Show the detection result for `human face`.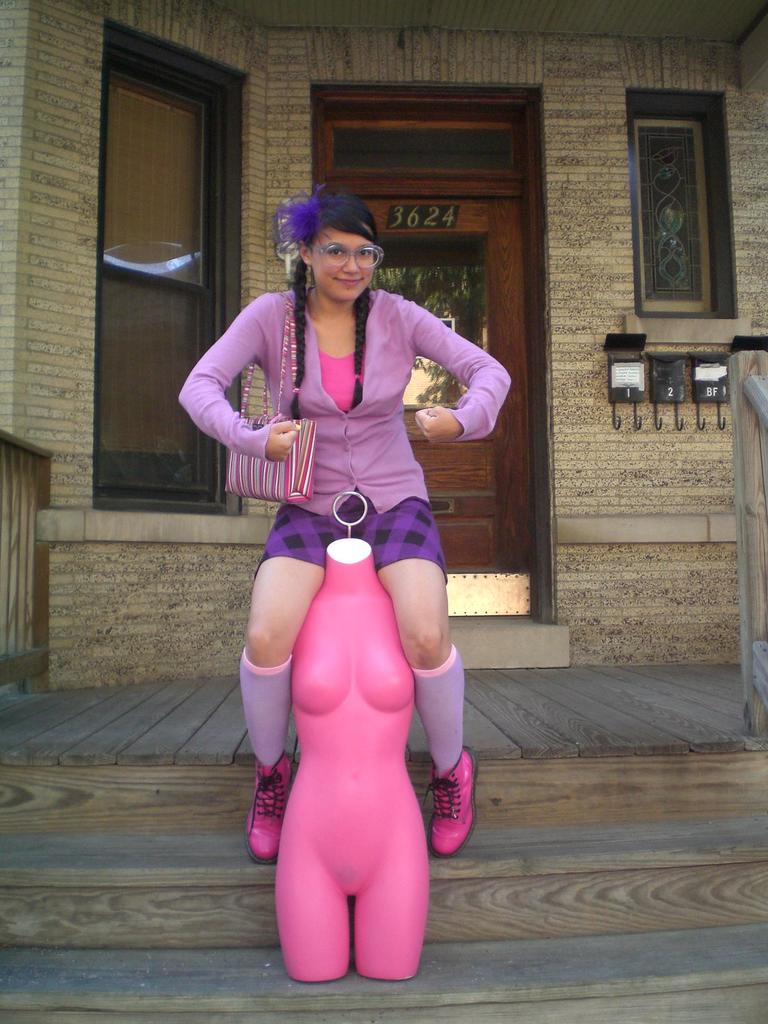
pyautogui.locateOnScreen(307, 228, 376, 303).
